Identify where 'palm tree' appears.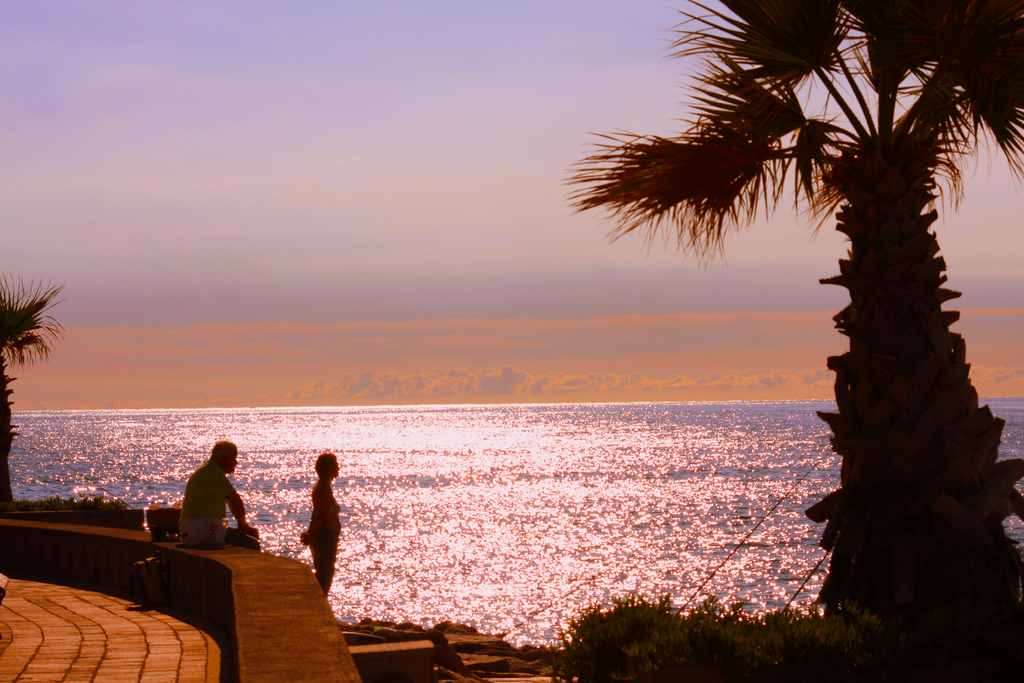
Appears at 1/267/73/512.
